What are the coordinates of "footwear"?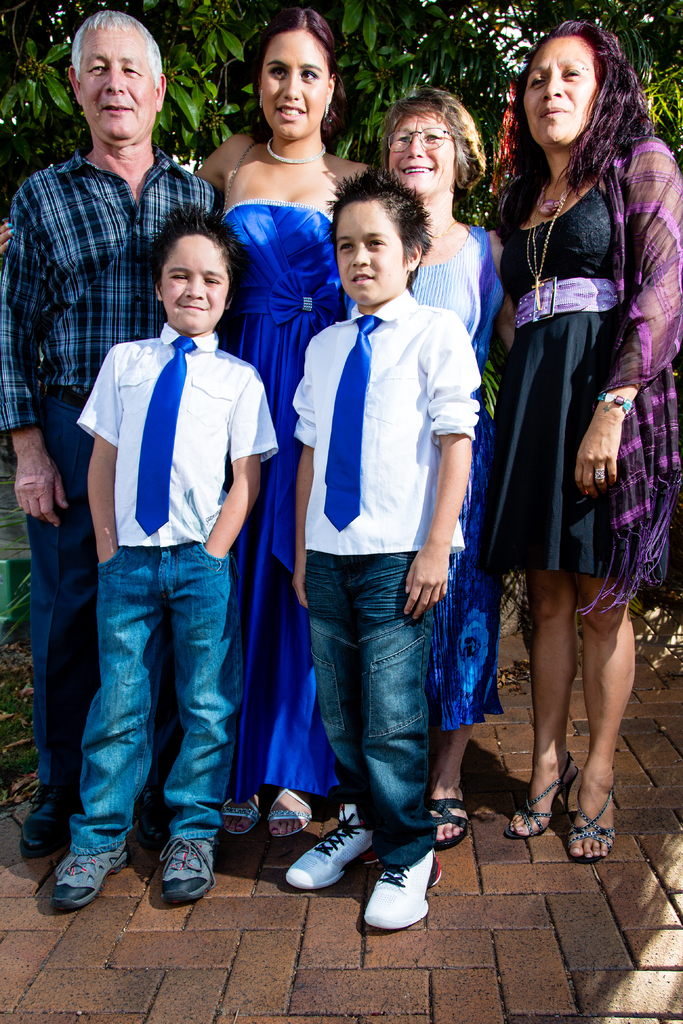
[502, 764, 581, 838].
